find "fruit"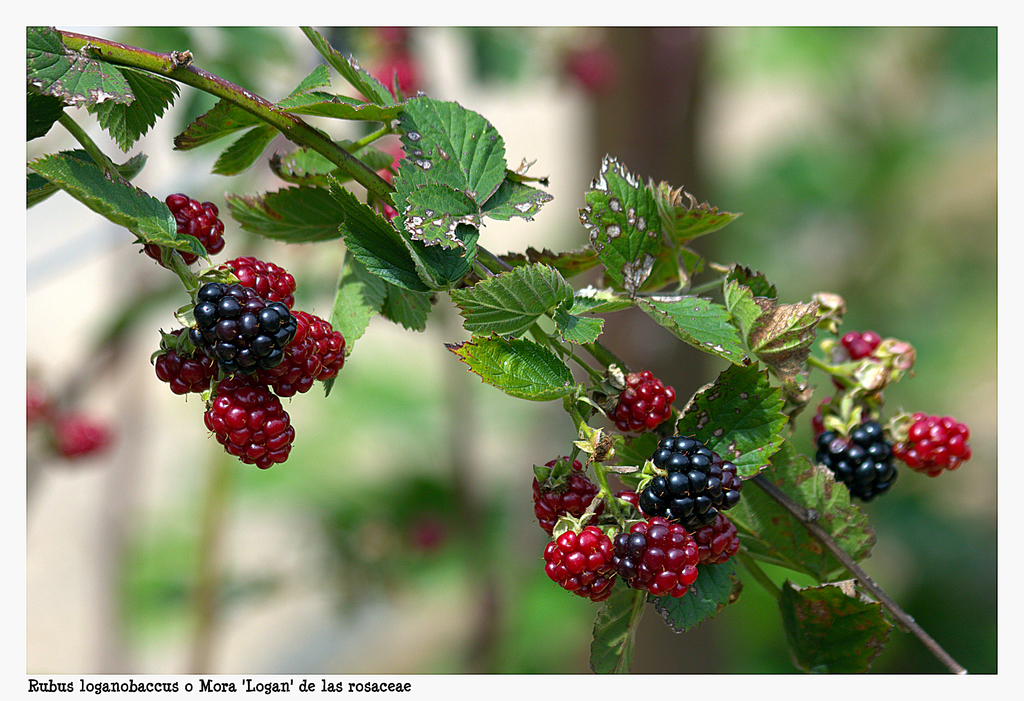
select_region(816, 419, 900, 503)
